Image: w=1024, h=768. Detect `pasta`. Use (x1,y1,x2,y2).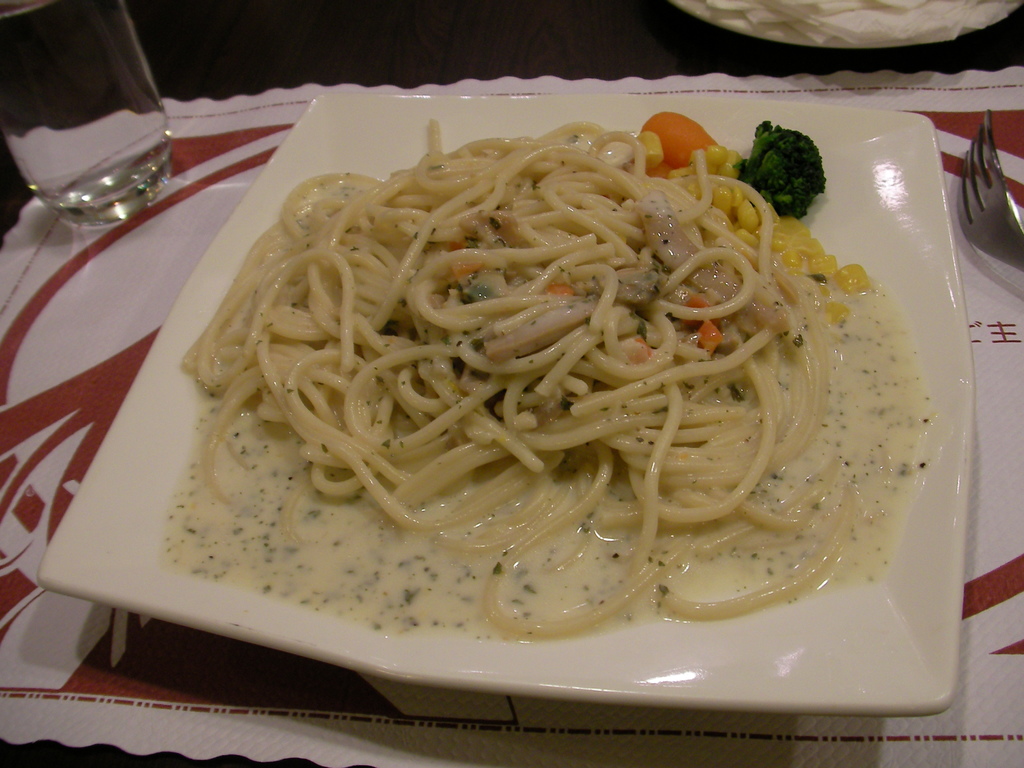
(212,118,884,609).
